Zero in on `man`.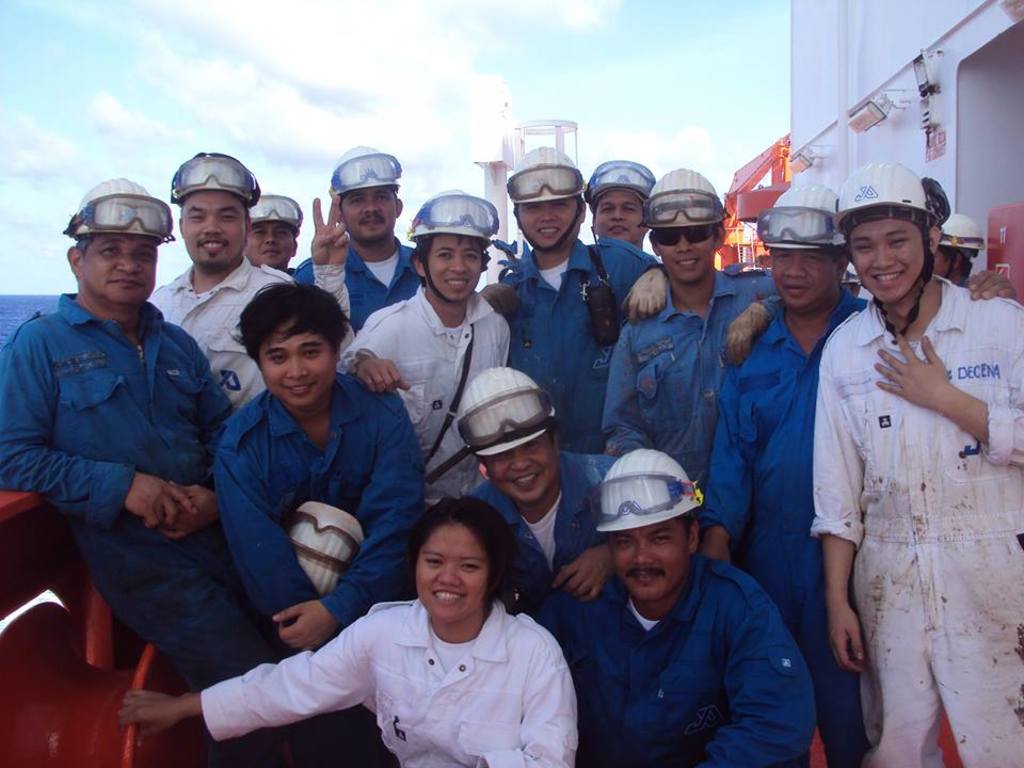
Zeroed in: bbox=[690, 181, 886, 767].
